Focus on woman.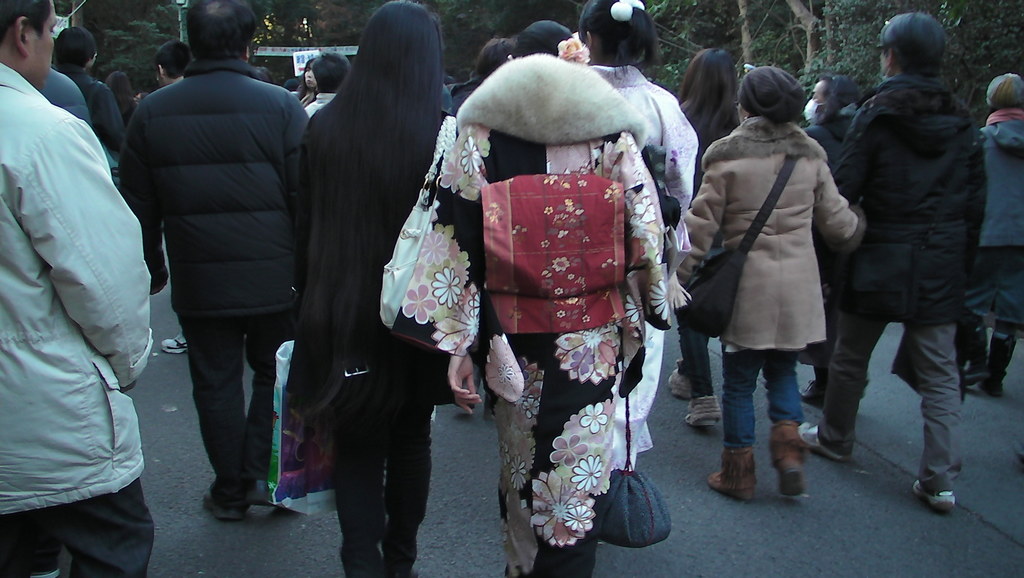
Focused at [left=252, top=64, right=275, bottom=84].
